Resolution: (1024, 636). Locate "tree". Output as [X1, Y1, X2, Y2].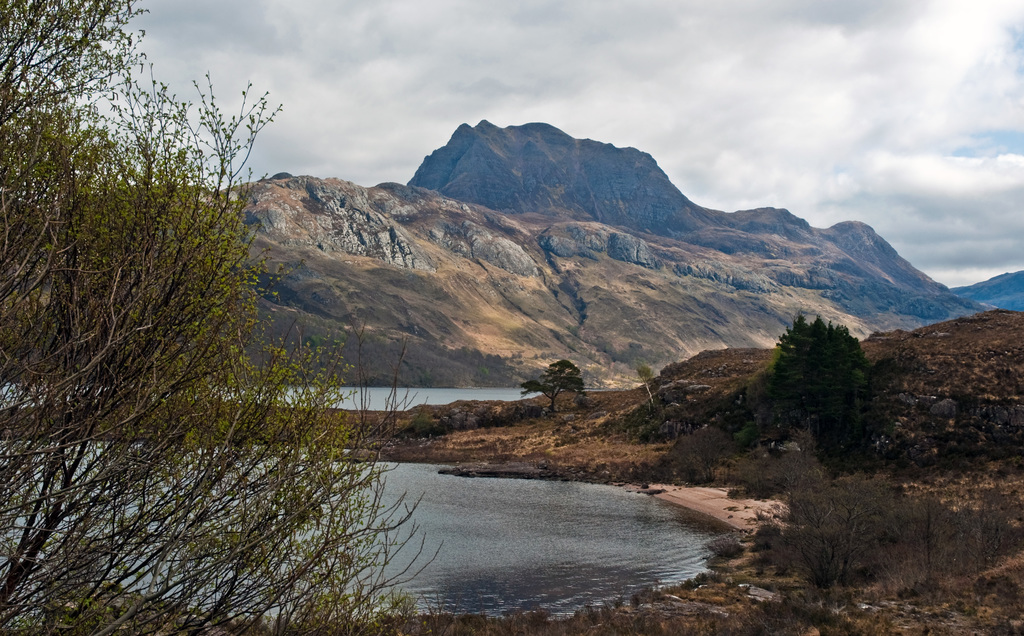
[756, 466, 925, 616].
